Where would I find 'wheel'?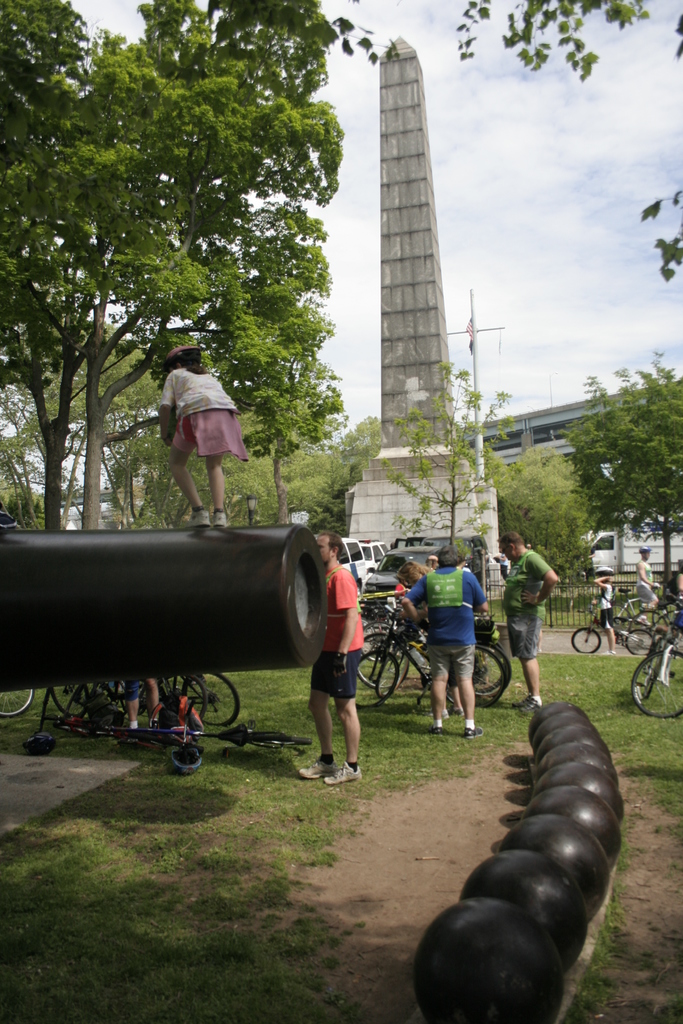
At rect(51, 684, 89, 719).
